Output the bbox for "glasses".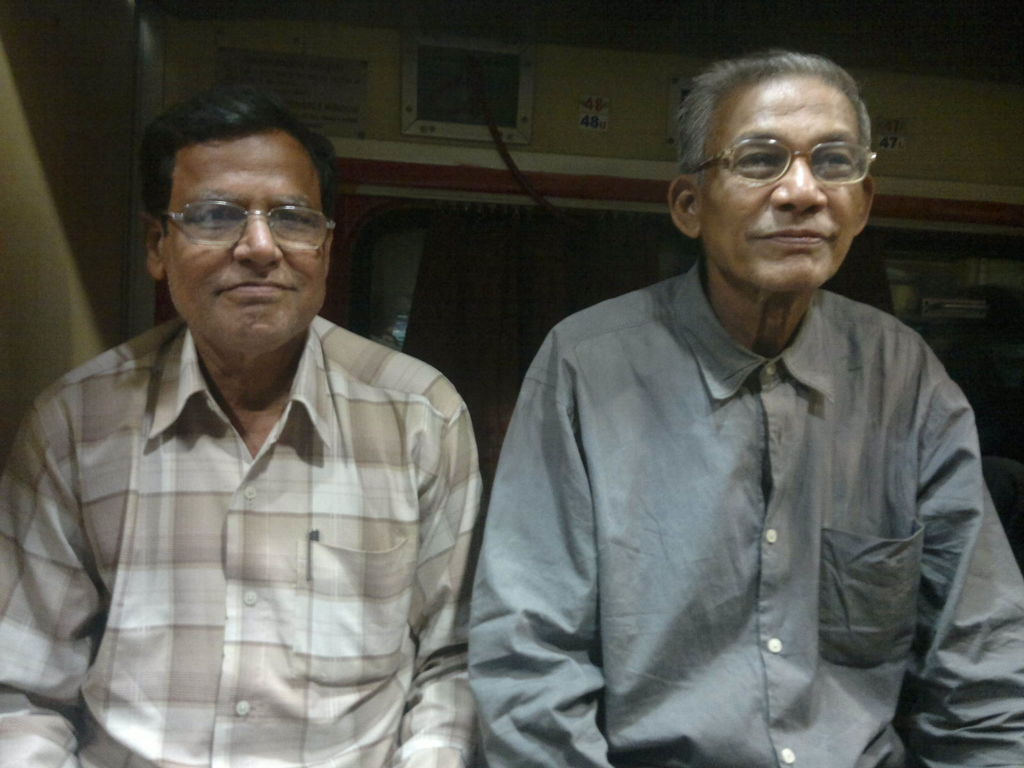
[x1=685, y1=126, x2=883, y2=189].
